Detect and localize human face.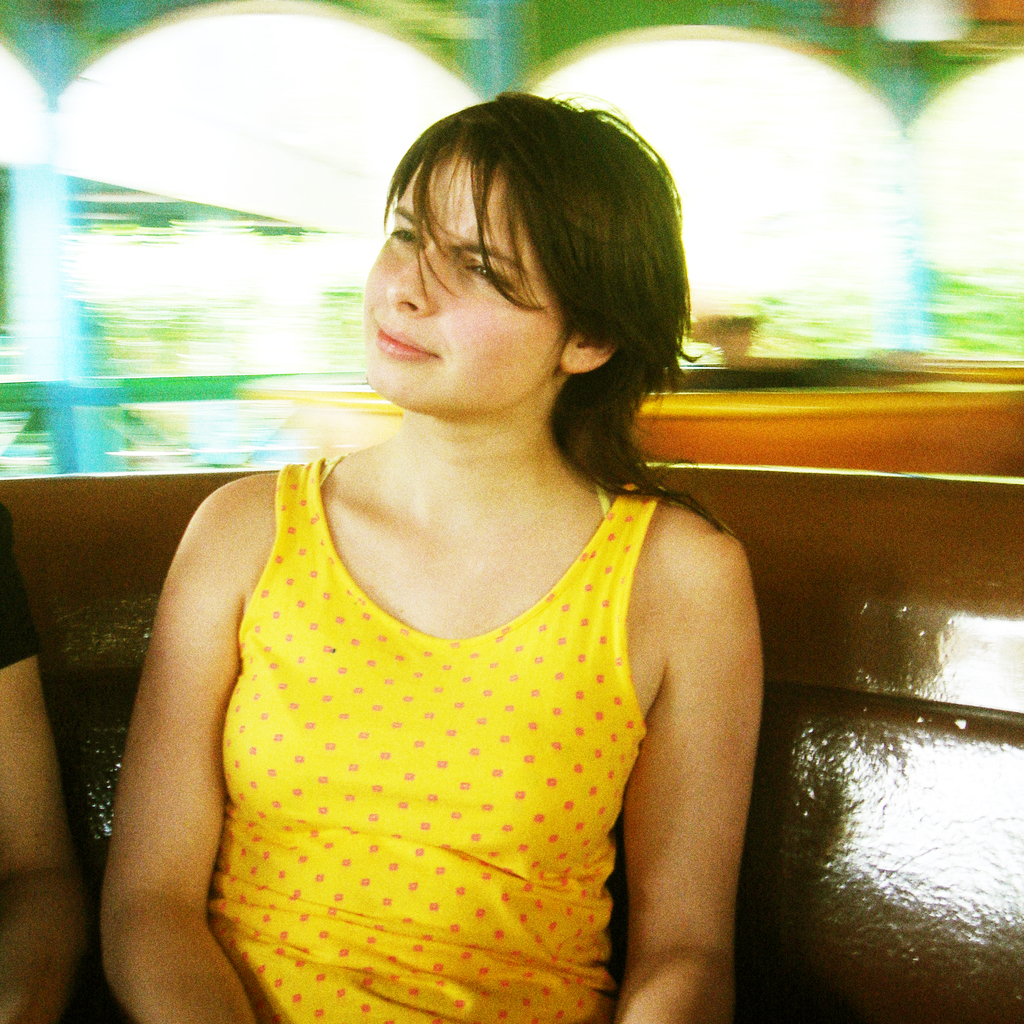
Localized at l=359, t=136, r=572, b=414.
